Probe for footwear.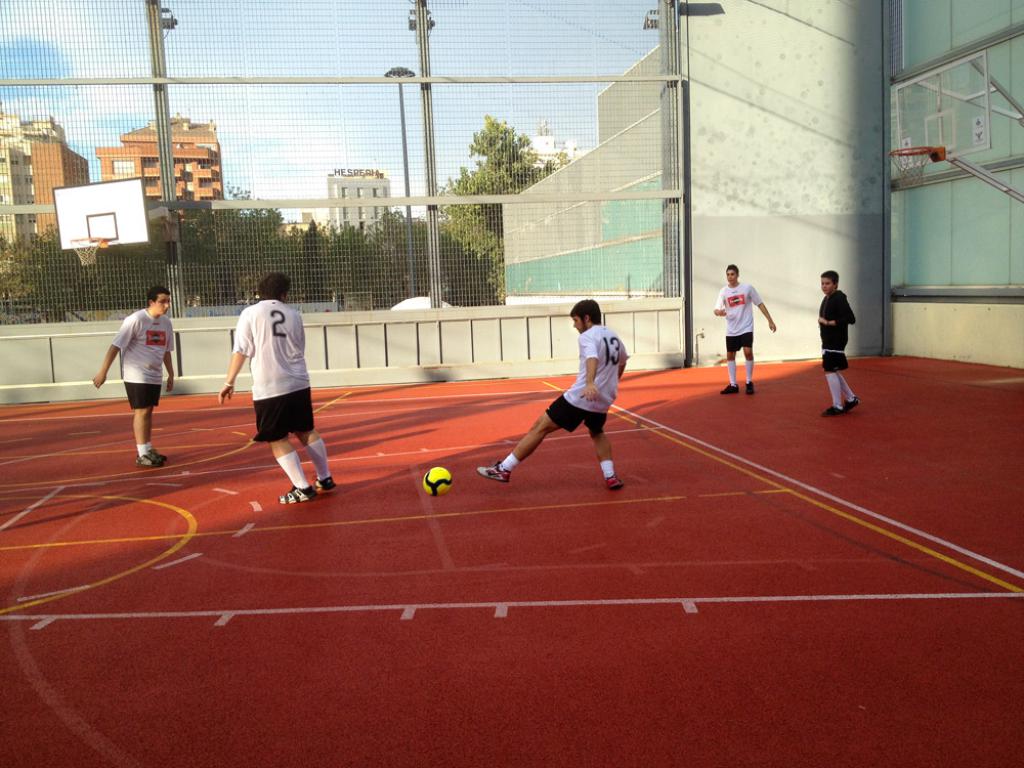
Probe result: locate(719, 382, 735, 393).
